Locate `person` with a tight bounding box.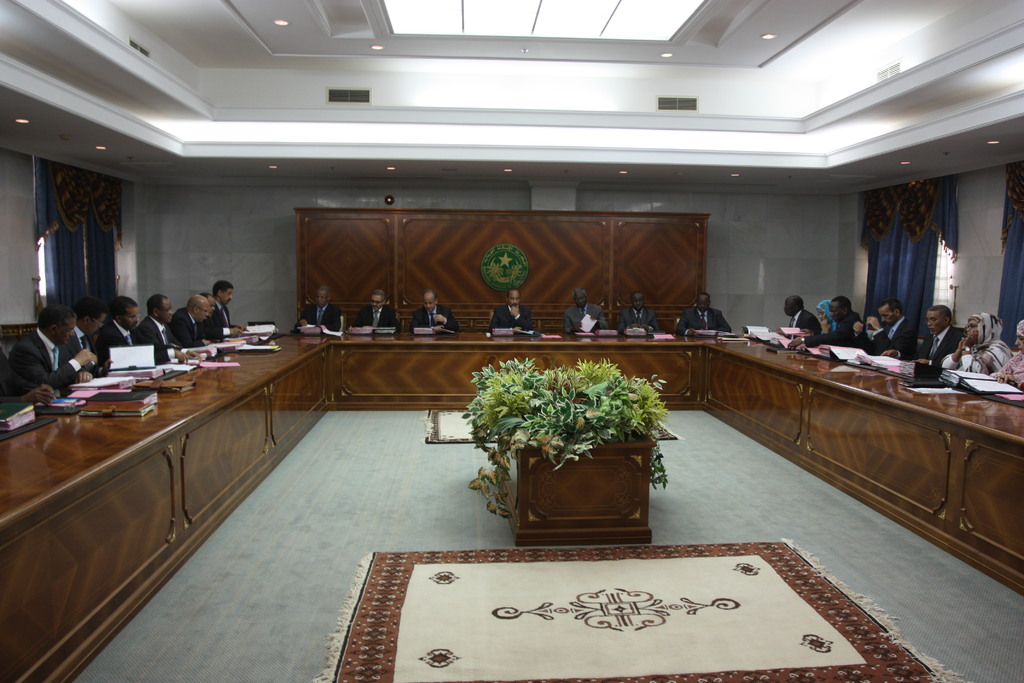
57,293,113,382.
